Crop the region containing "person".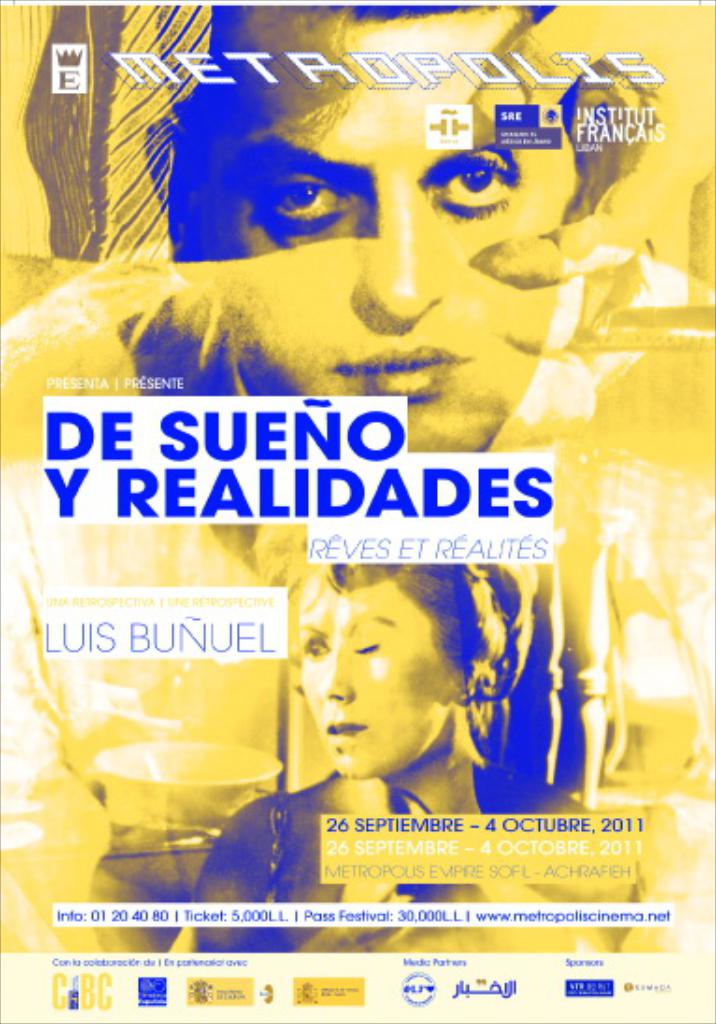
Crop region: bbox(191, 521, 643, 955).
